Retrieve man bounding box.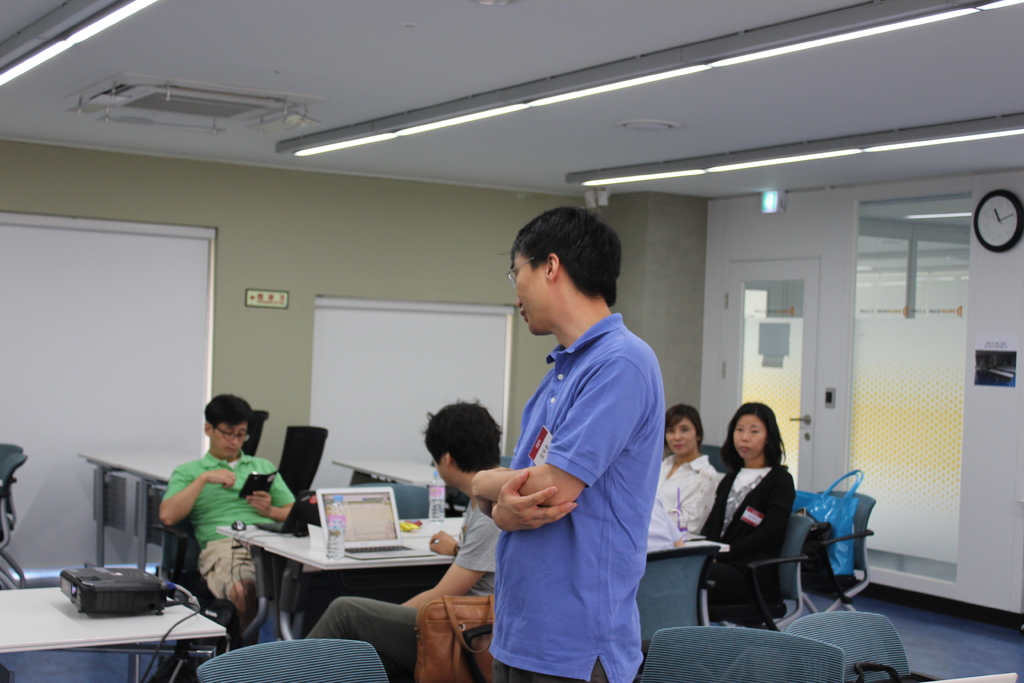
Bounding box: select_region(158, 388, 303, 638).
